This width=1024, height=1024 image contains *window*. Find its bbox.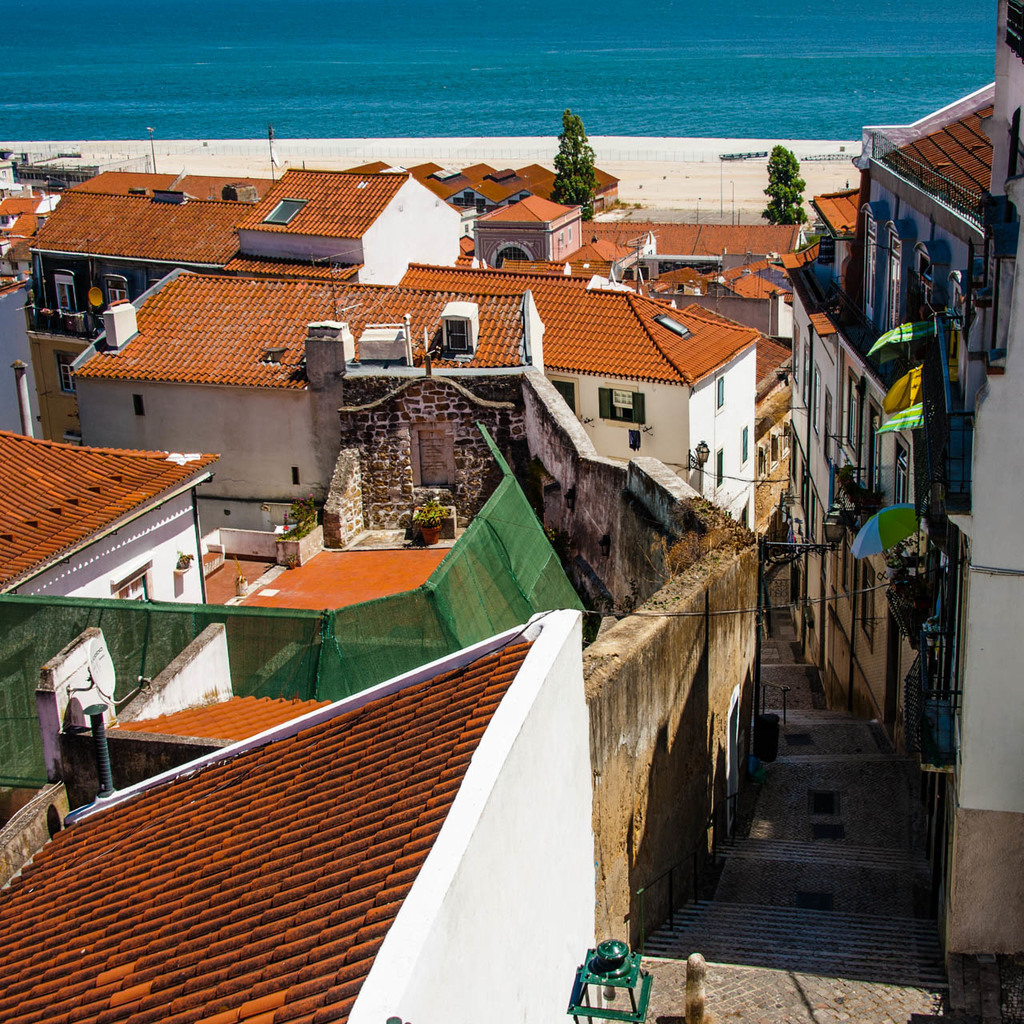
bbox(110, 559, 157, 666).
